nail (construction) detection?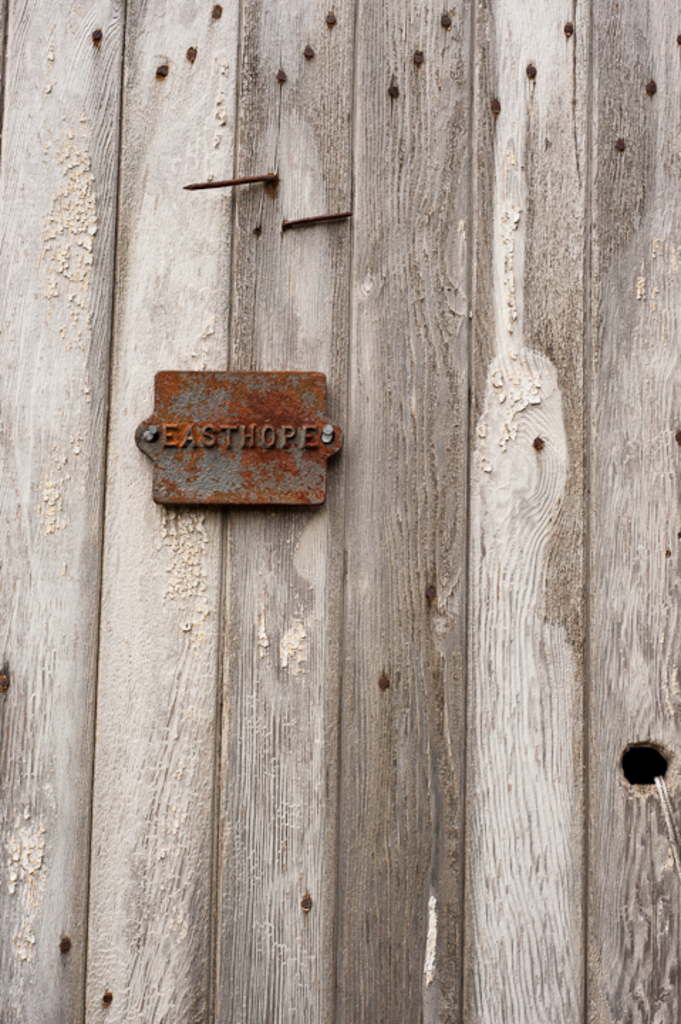
bbox=(317, 432, 334, 442)
